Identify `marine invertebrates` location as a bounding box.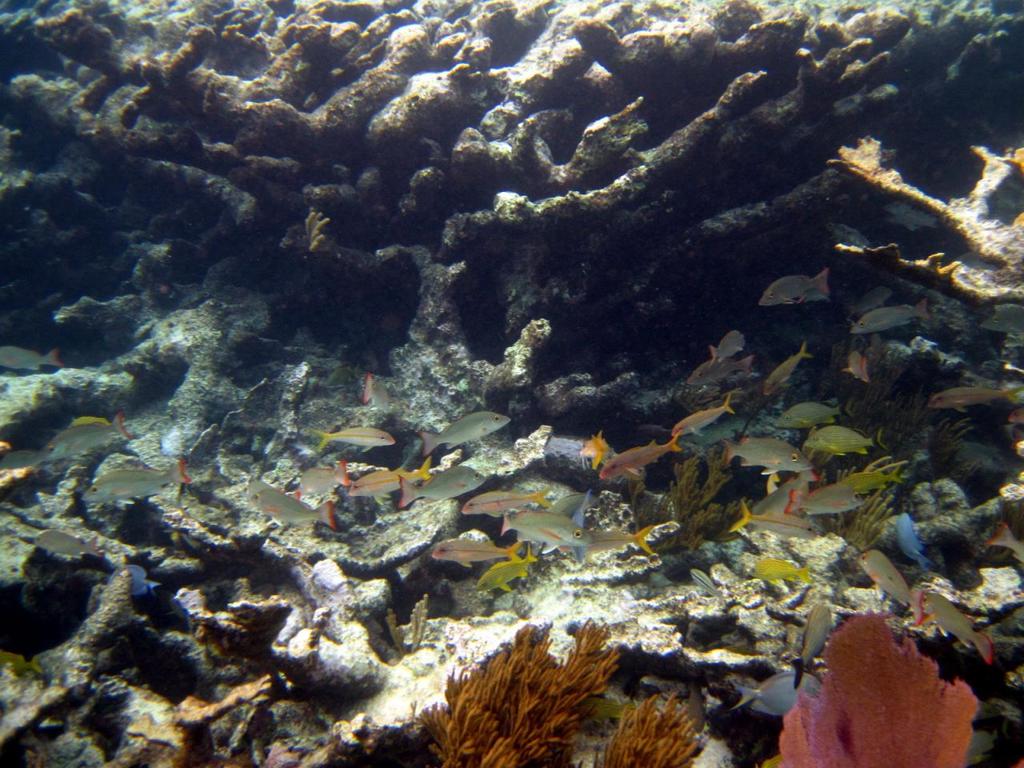
729,597,981,767.
